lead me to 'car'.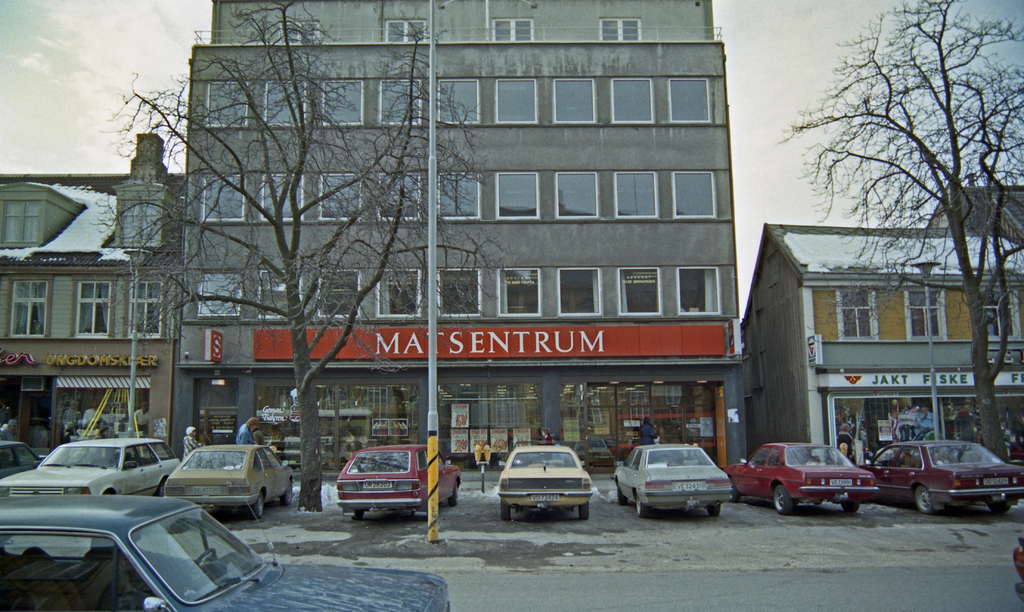
Lead to <bbox>337, 439, 459, 519</bbox>.
